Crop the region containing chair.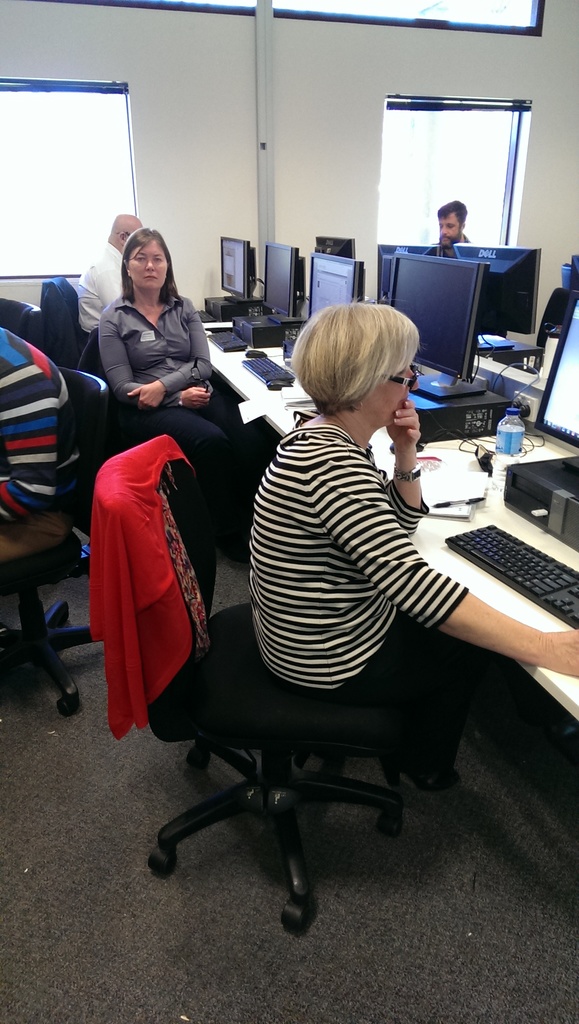
Crop region: [left=0, top=363, right=115, bottom=712].
